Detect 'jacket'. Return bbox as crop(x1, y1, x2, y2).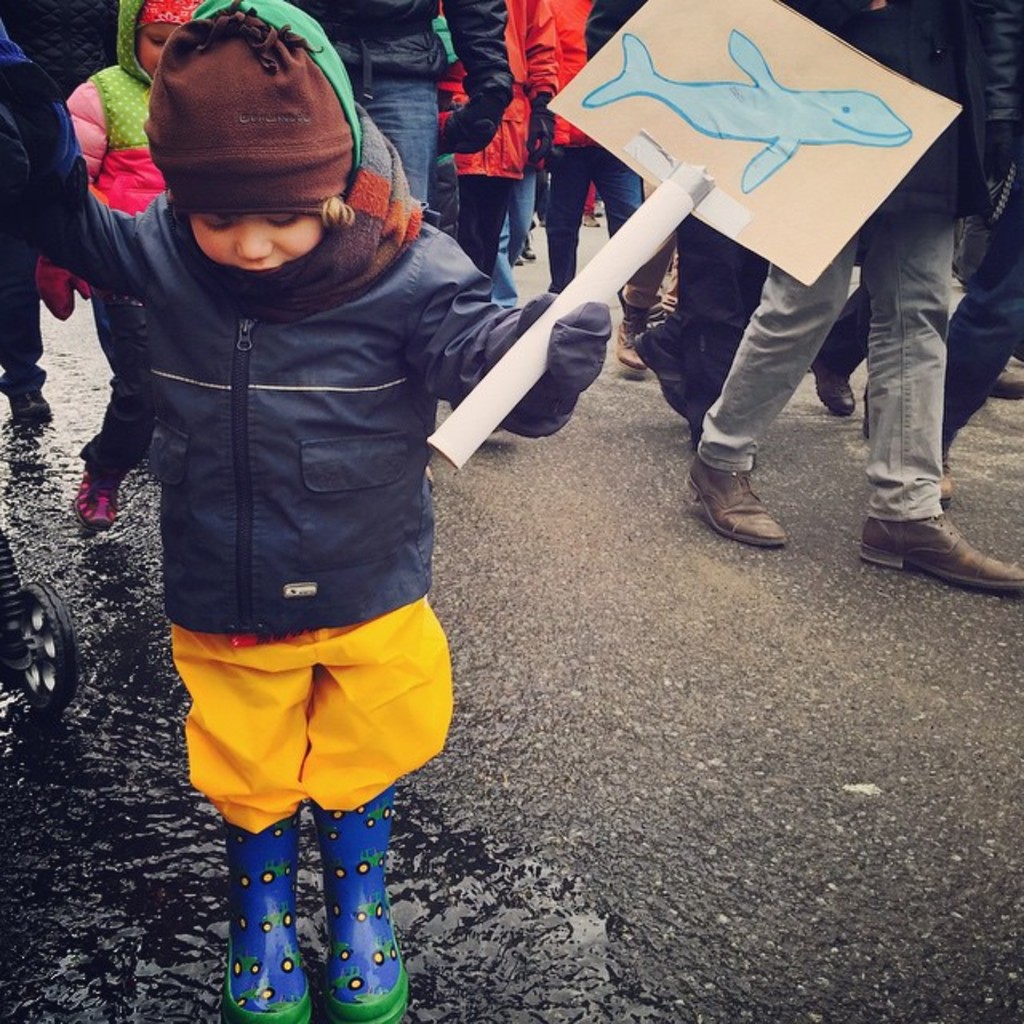
crop(285, 0, 523, 93).
